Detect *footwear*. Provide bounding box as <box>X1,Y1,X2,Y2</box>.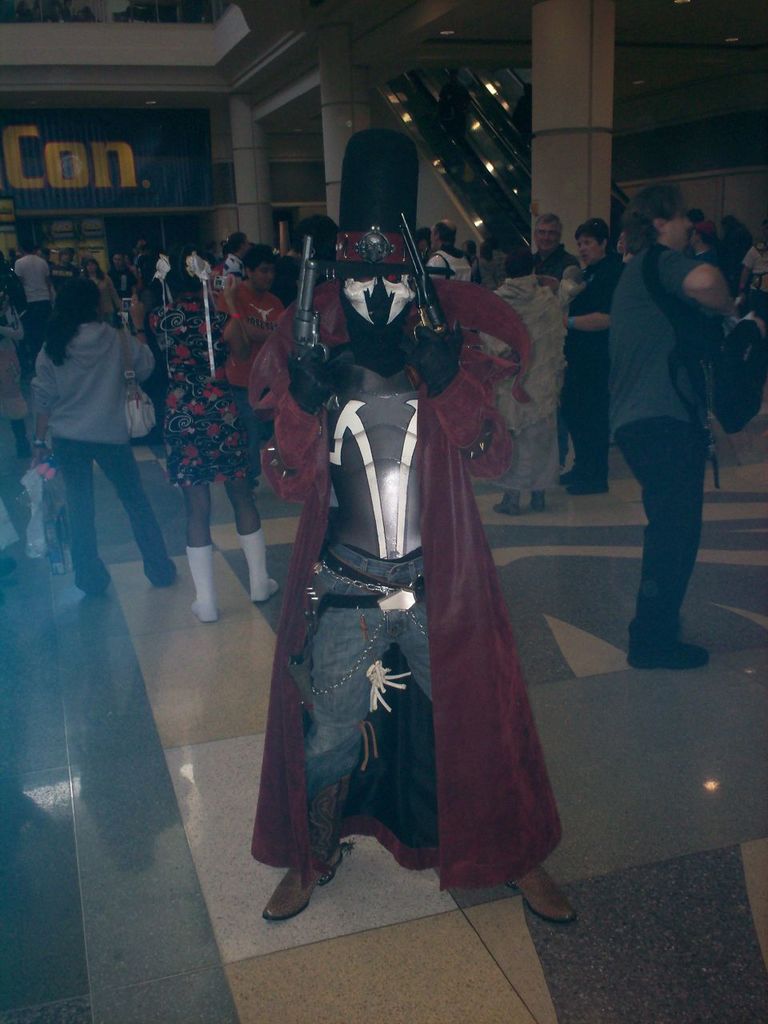
<box>506,864,574,924</box>.
